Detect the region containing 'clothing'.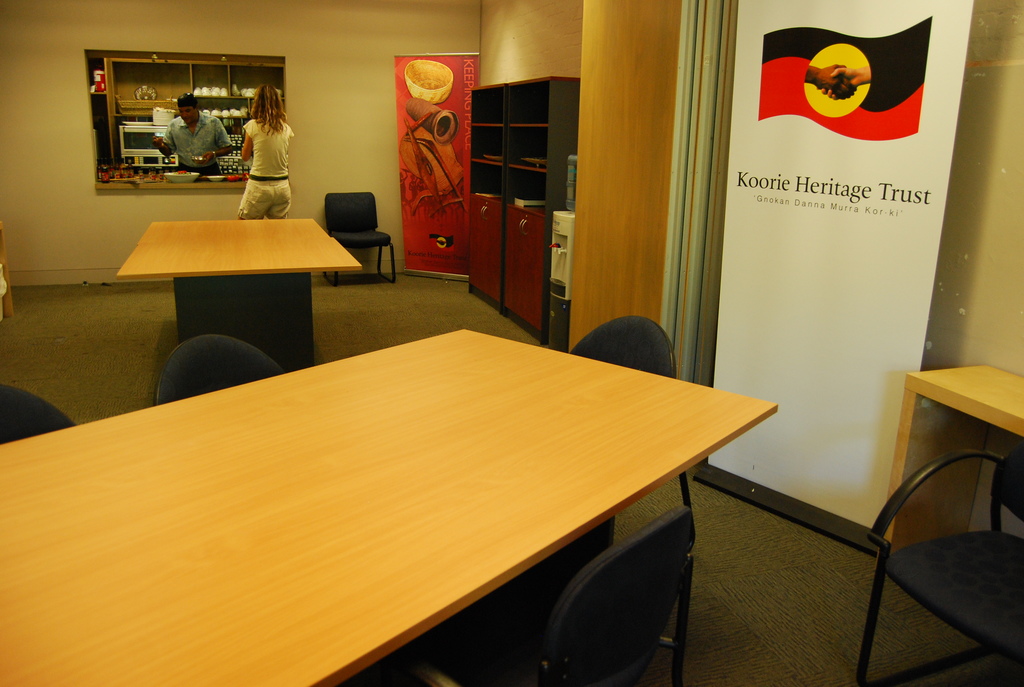
Rect(157, 110, 233, 173).
